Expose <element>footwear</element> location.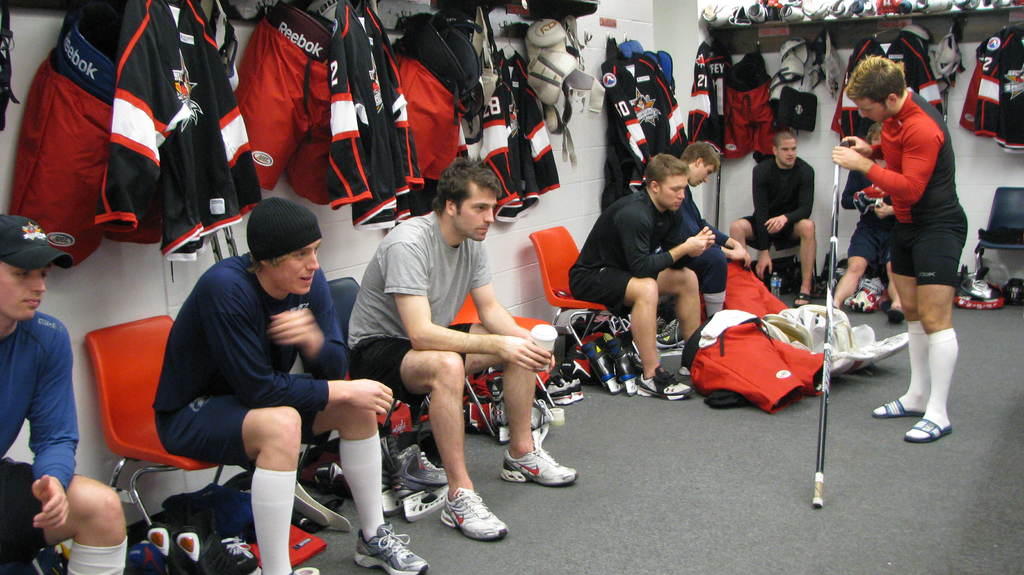
Exposed at <region>353, 519, 430, 574</region>.
